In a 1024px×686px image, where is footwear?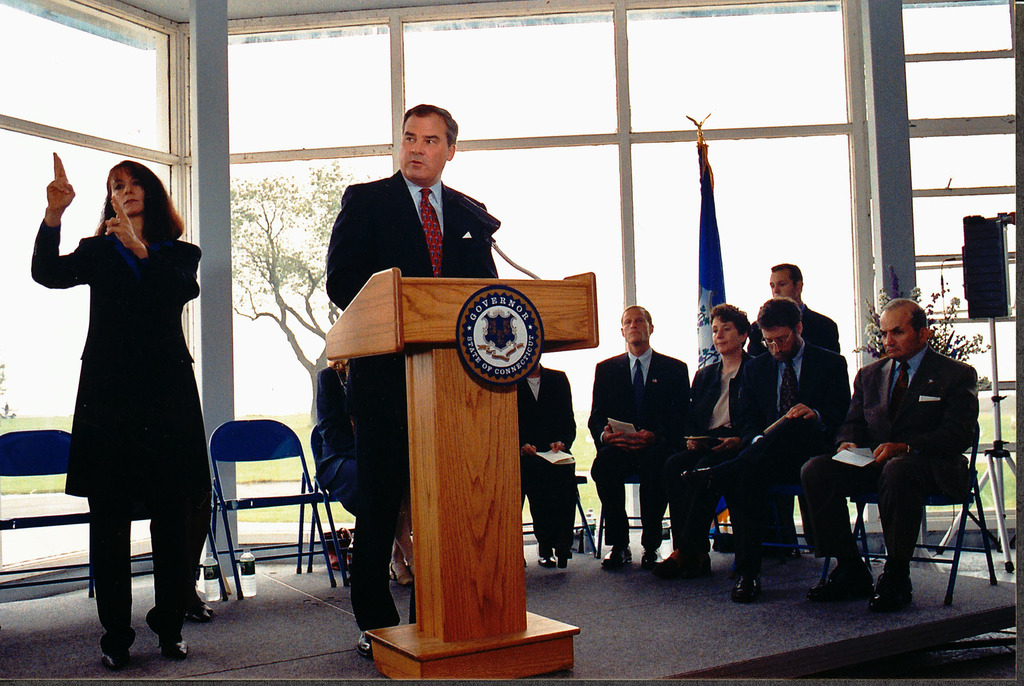
[x1=554, y1=543, x2=564, y2=568].
